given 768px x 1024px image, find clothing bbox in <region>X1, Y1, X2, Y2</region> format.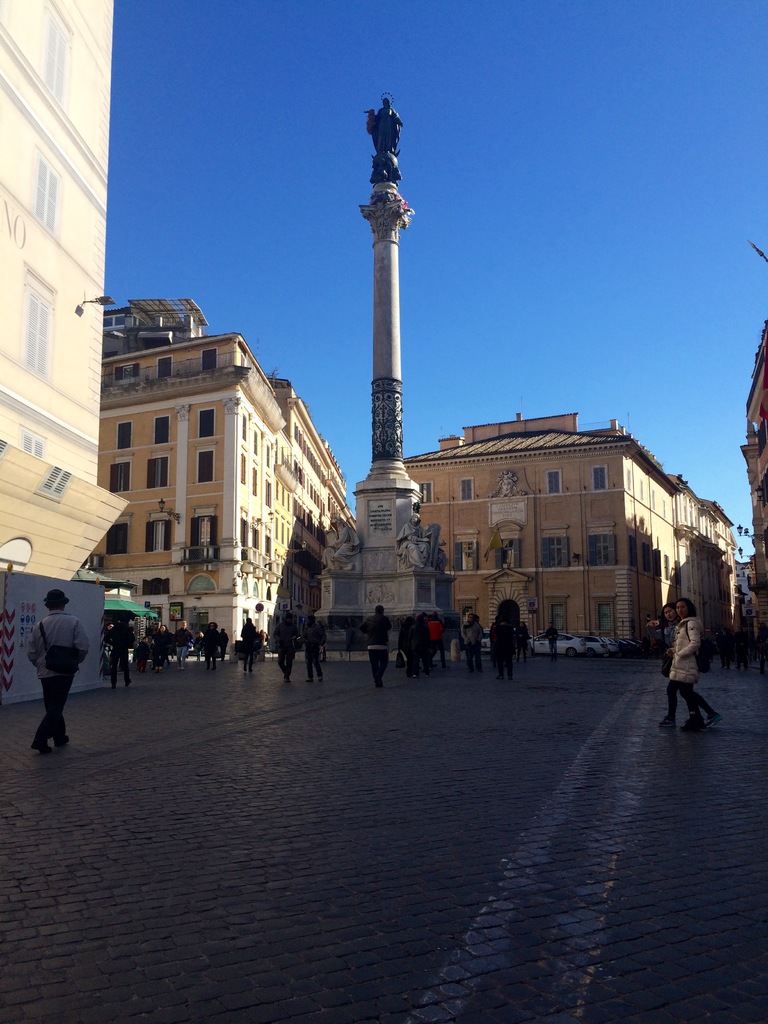
<region>264, 621, 304, 666</region>.
